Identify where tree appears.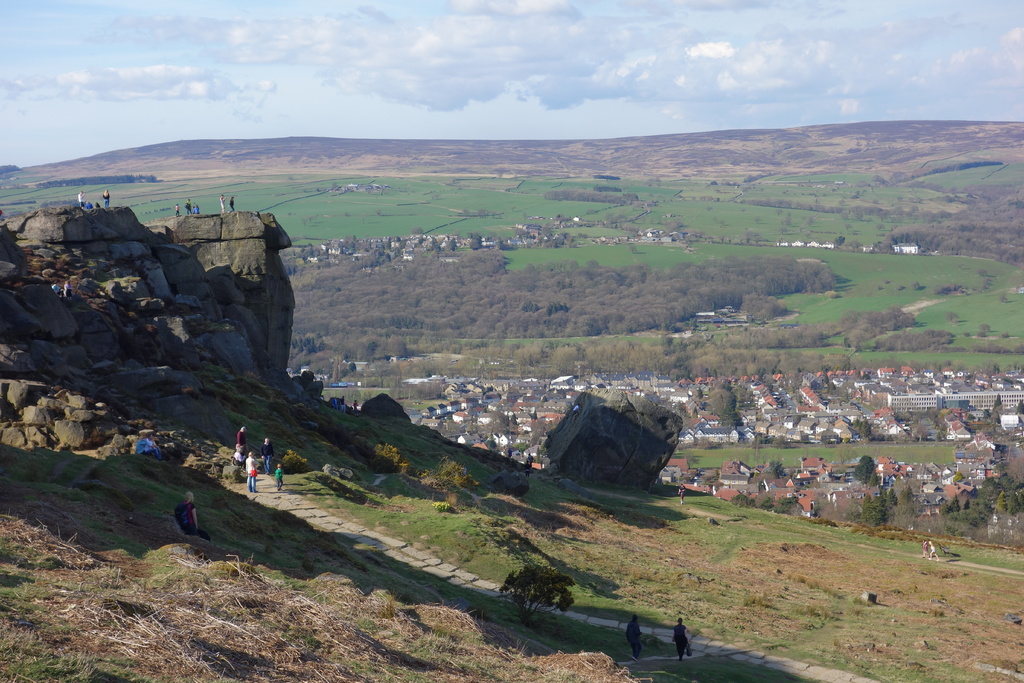
Appears at Rect(913, 281, 920, 288).
